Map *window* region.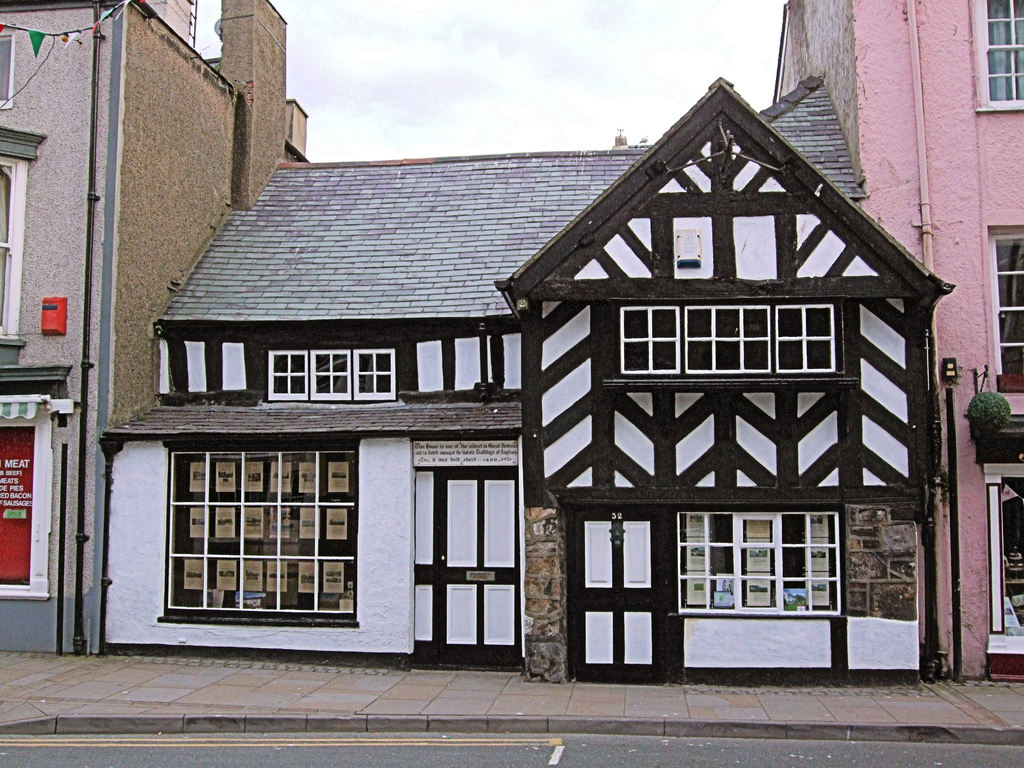
Mapped to Rect(268, 351, 308, 401).
